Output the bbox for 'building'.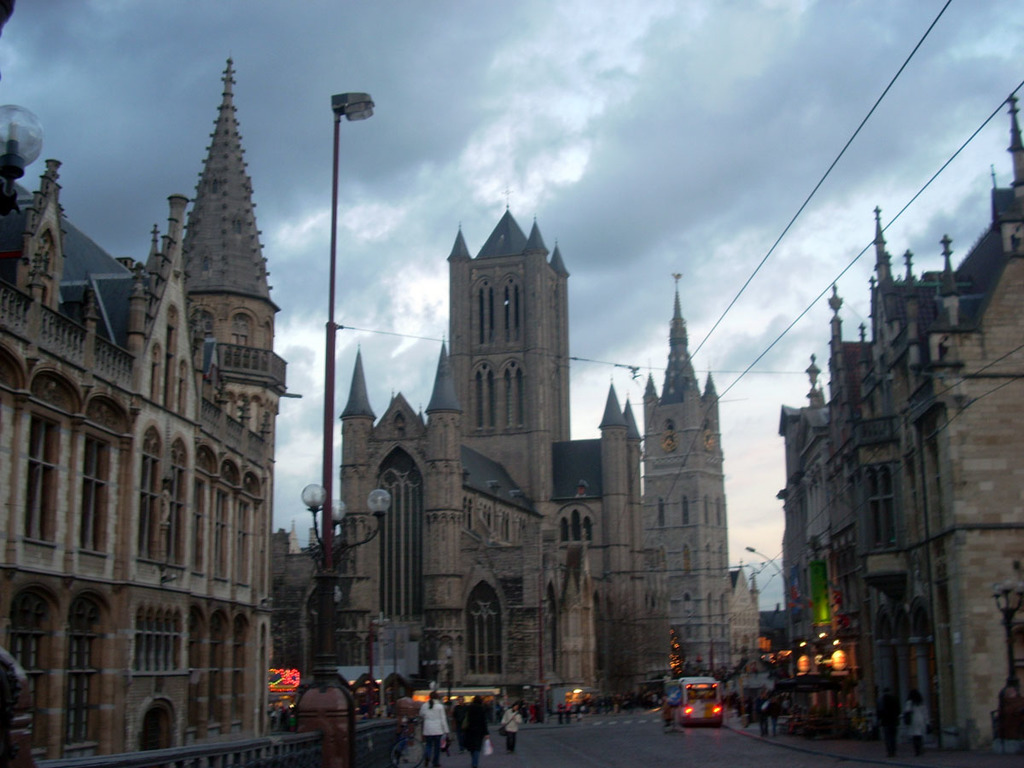
324:201:769:722.
